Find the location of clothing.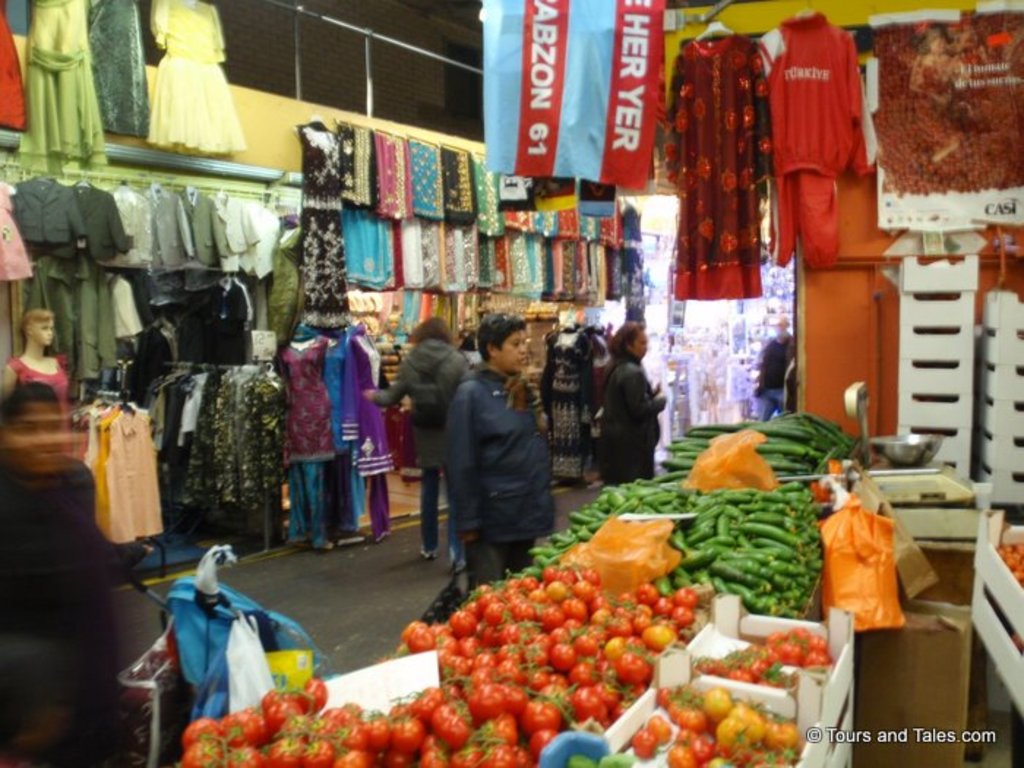
Location: (left=4, top=455, right=148, bottom=767).
